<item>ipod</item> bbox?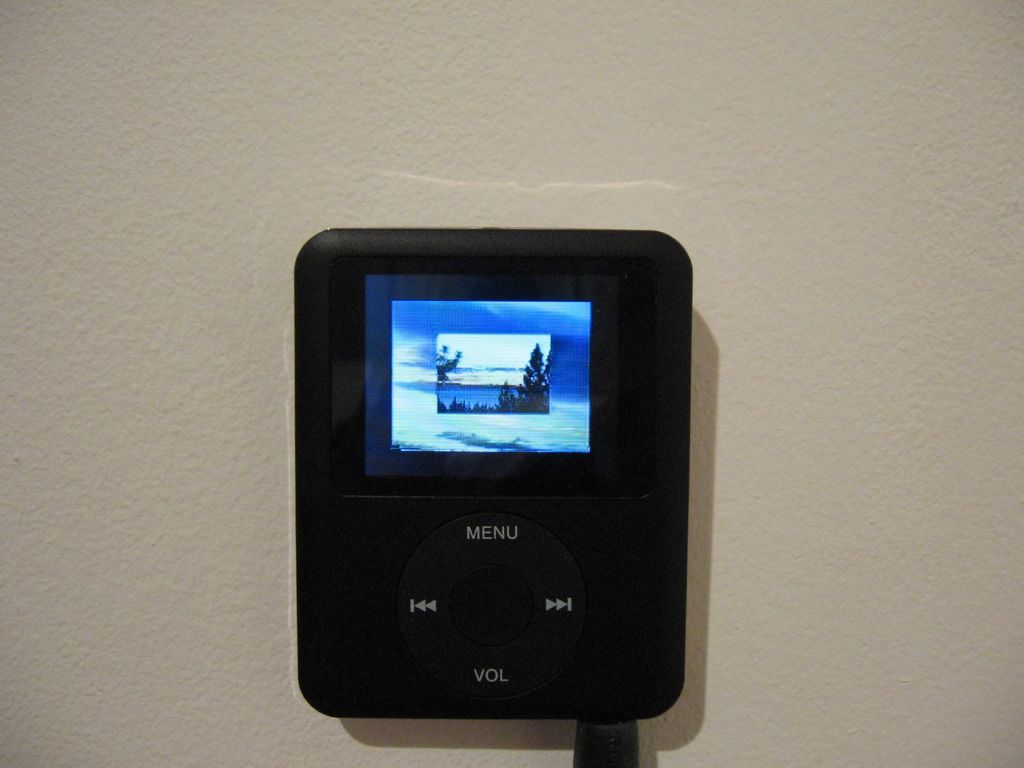
BBox(283, 227, 692, 726)
